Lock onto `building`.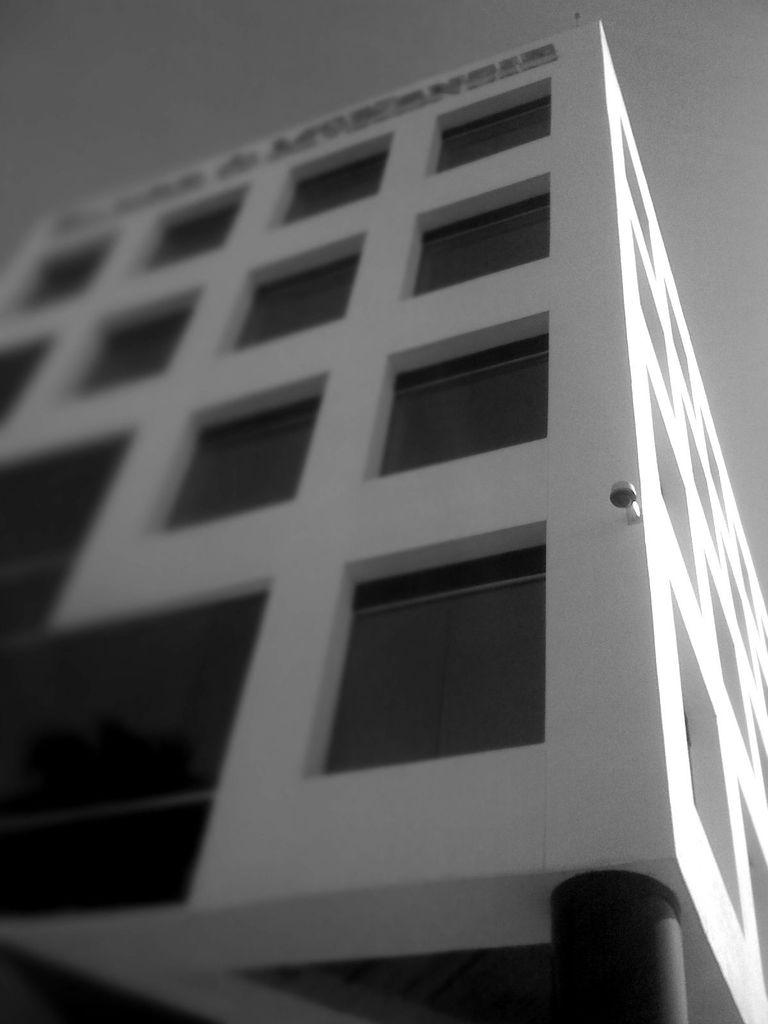
Locked: 0:10:767:1023.
